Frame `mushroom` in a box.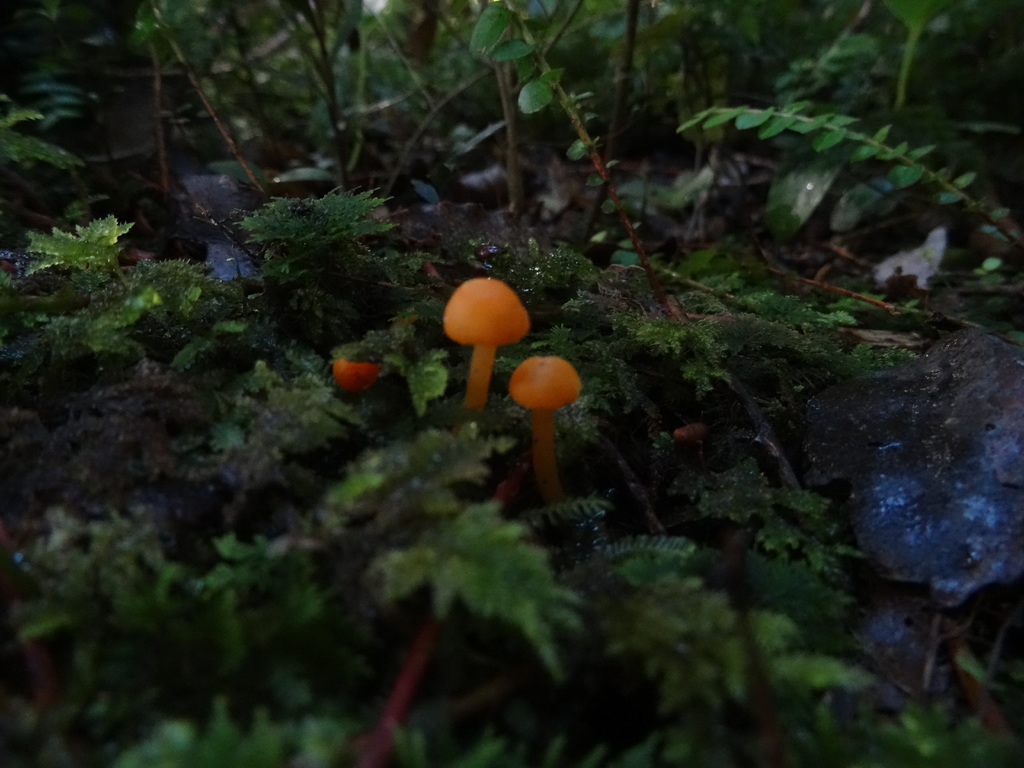
444, 278, 530, 407.
